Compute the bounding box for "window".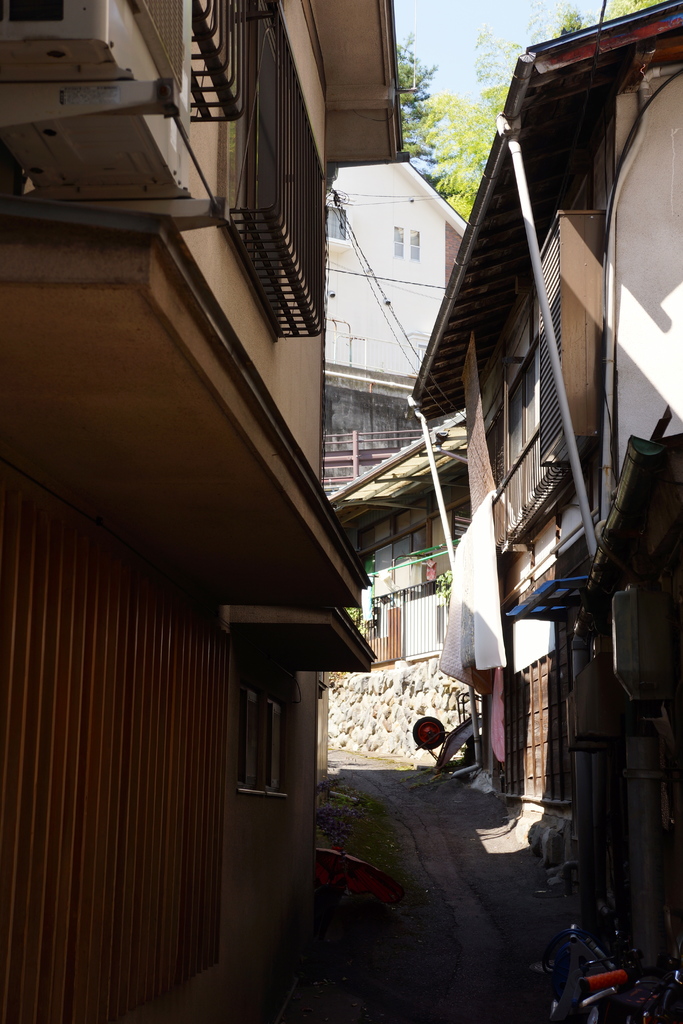
(left=235, top=684, right=278, bottom=823).
